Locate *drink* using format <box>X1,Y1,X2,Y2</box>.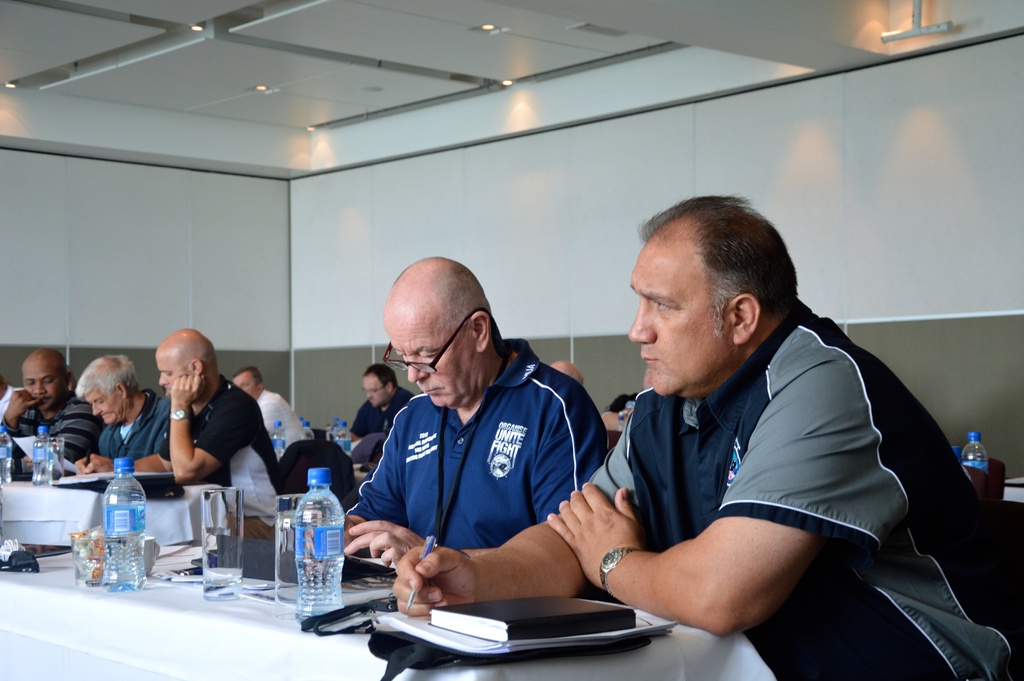
<box>275,471,336,598</box>.
